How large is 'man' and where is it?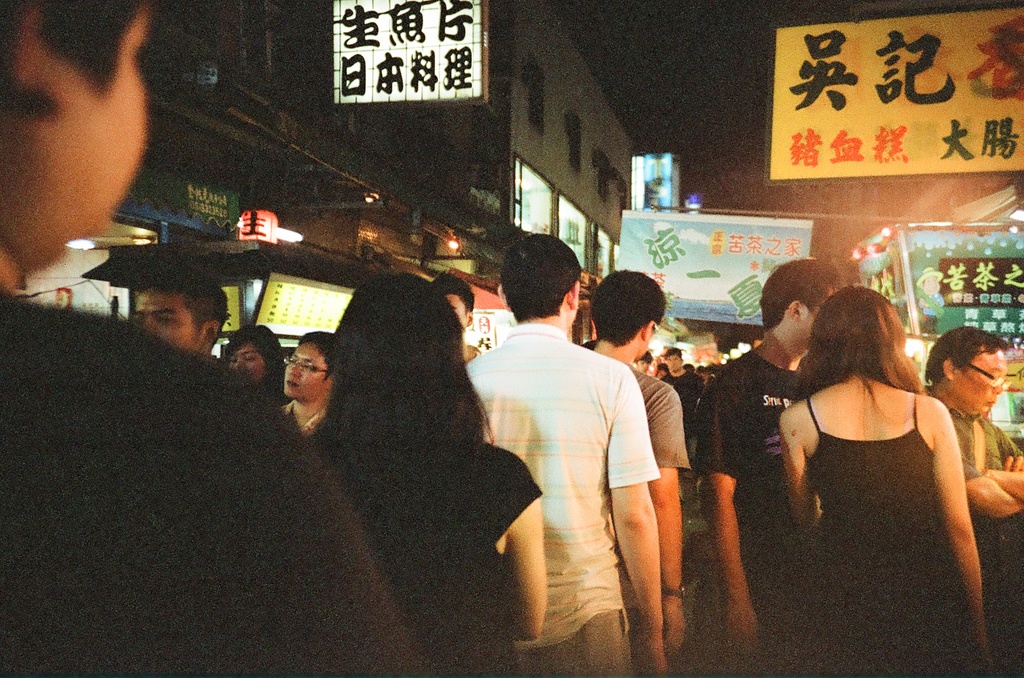
Bounding box: crop(585, 271, 694, 655).
